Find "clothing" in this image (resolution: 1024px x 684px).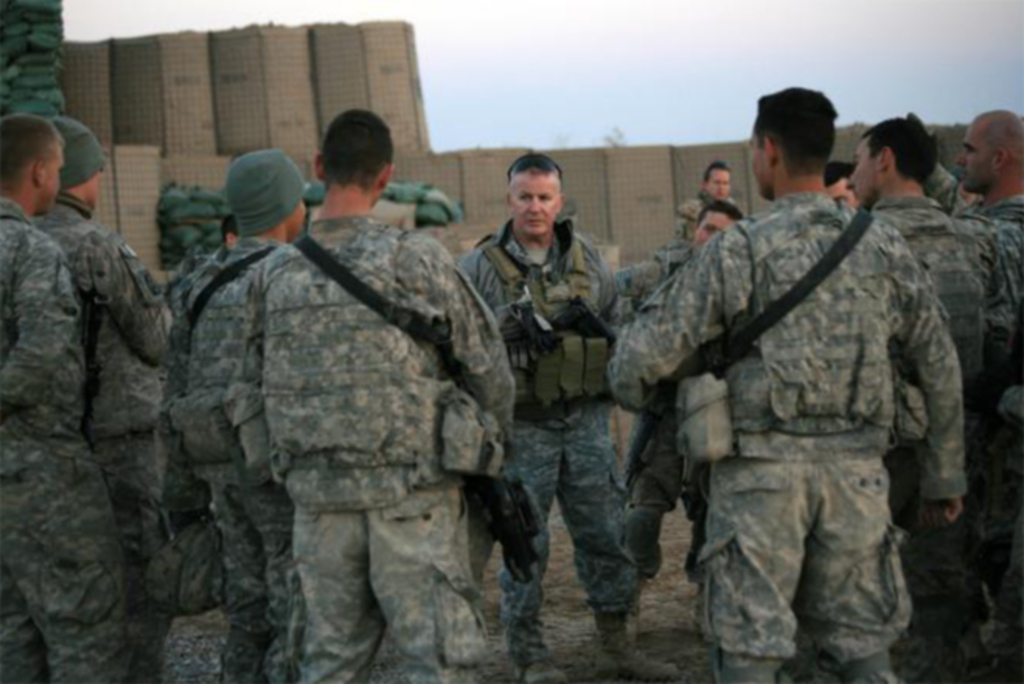
bbox(84, 281, 171, 594).
